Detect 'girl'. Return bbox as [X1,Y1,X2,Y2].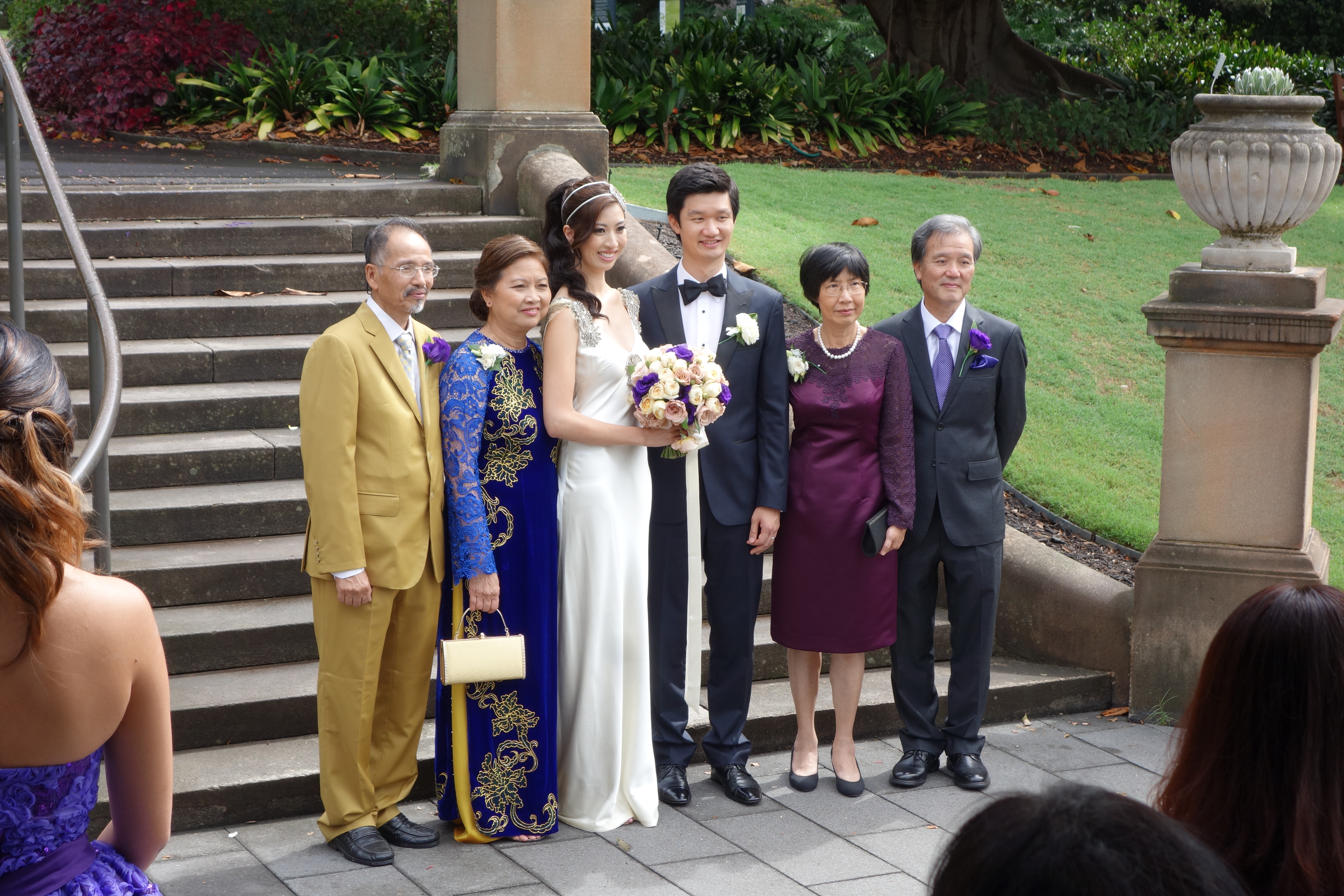
[109,57,137,206].
